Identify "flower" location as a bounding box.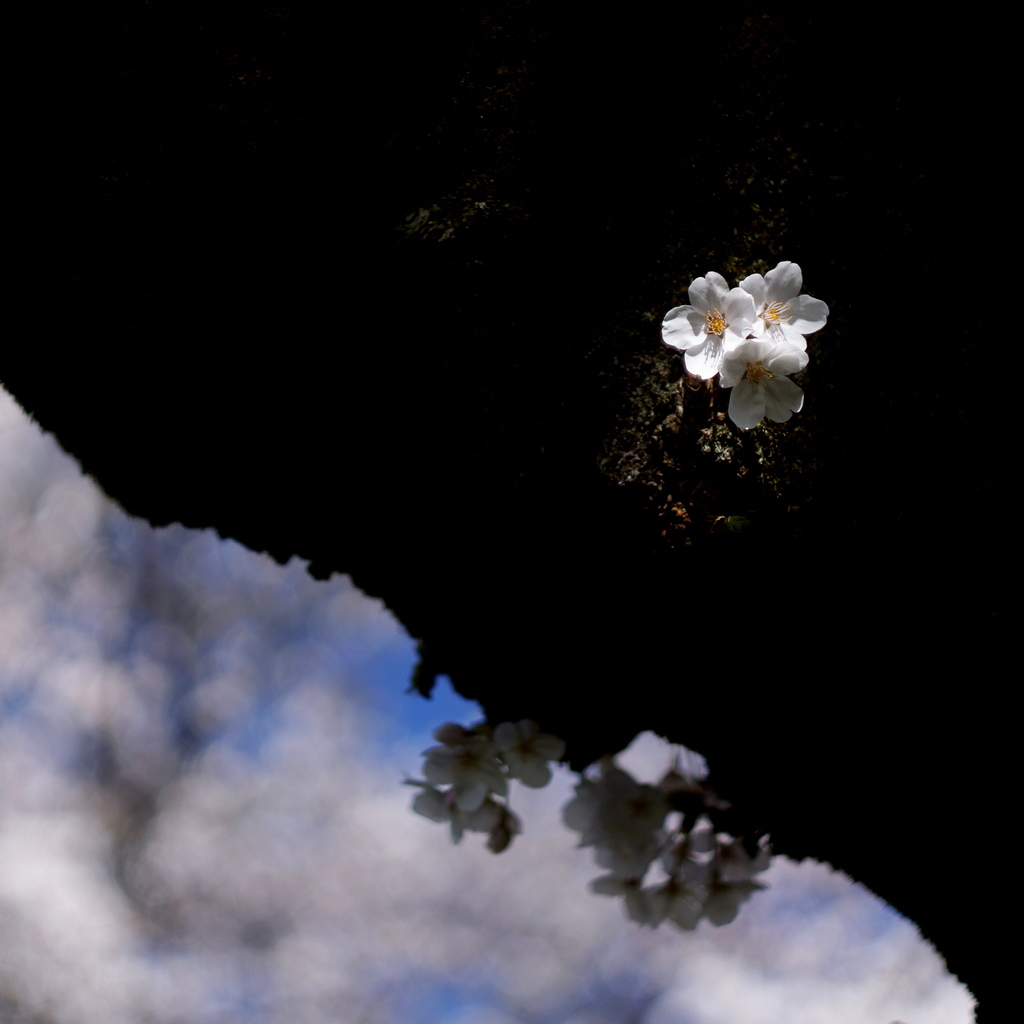
[left=412, top=712, right=510, bottom=817].
